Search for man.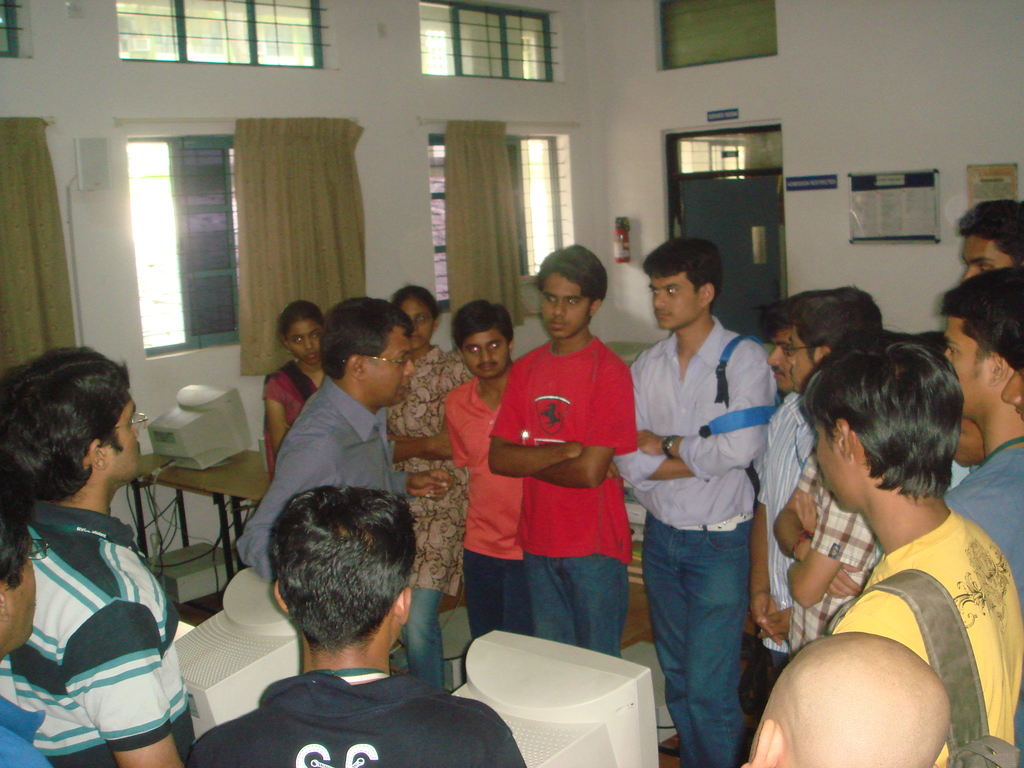
Found at {"left": 804, "top": 328, "right": 1023, "bottom": 767}.
